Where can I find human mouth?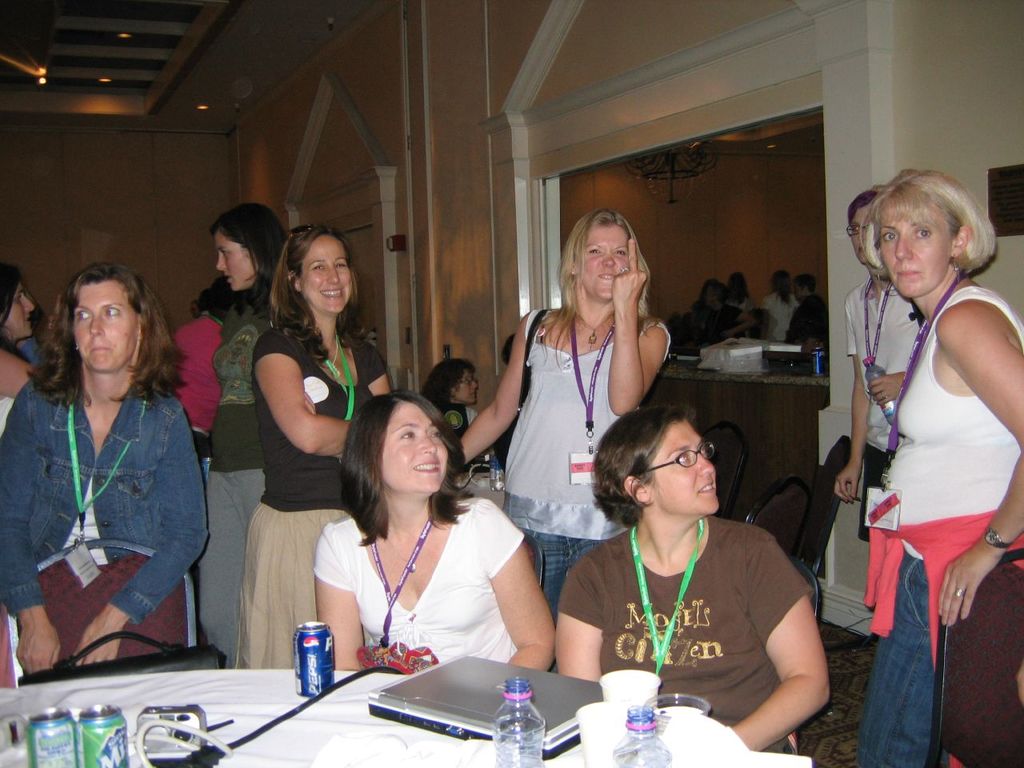
You can find it at {"left": 701, "top": 478, "right": 714, "bottom": 494}.
